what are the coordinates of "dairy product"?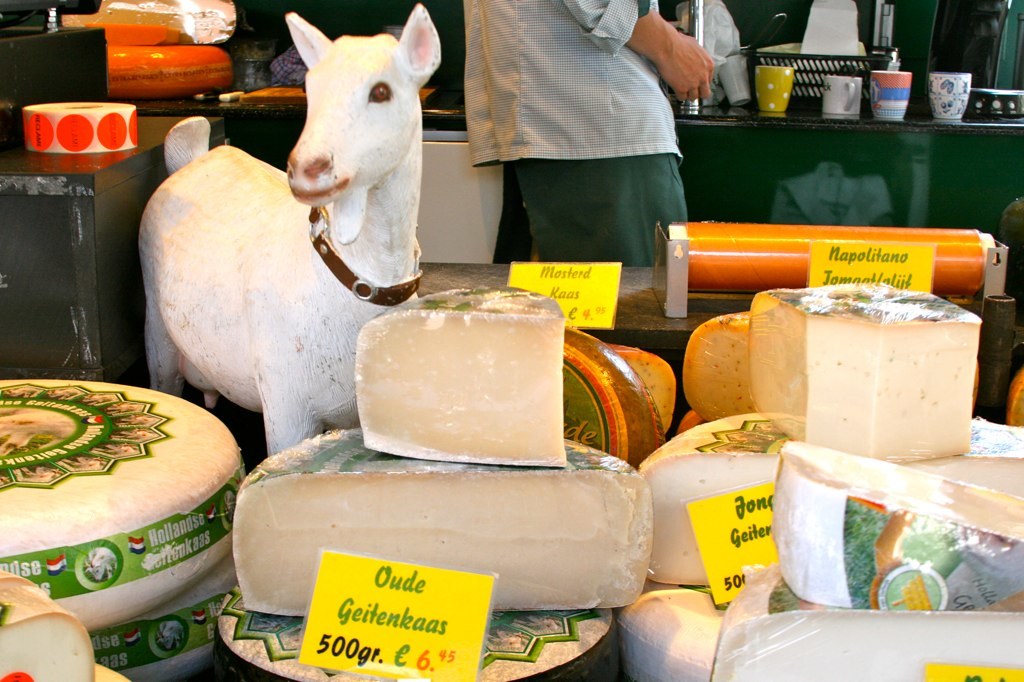
locate(689, 306, 767, 422).
